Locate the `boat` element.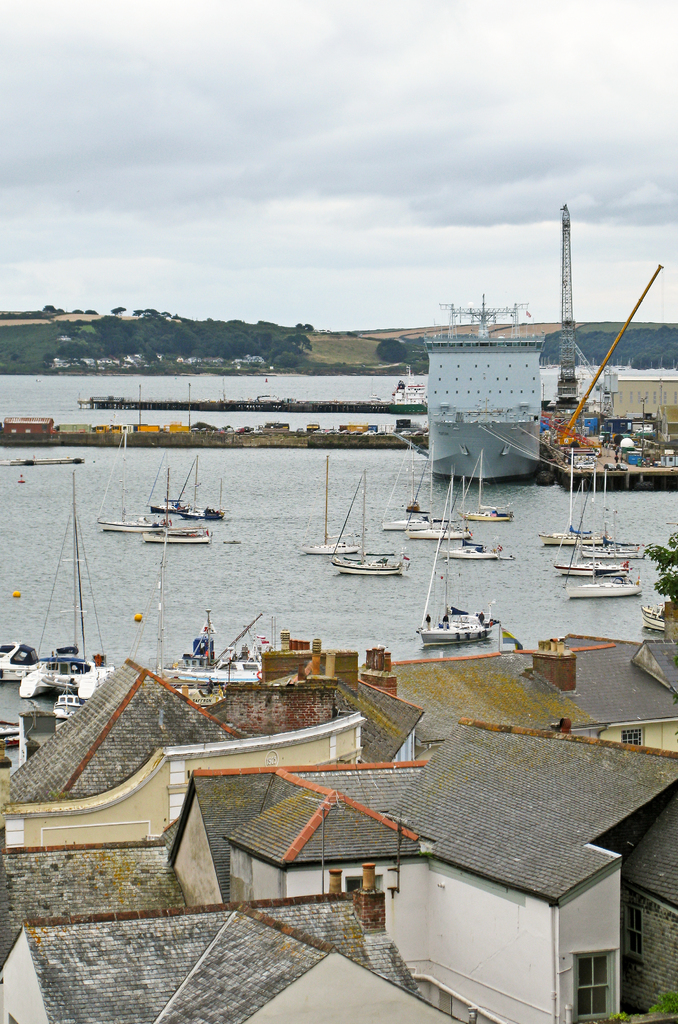
Element bbox: crop(583, 495, 638, 560).
